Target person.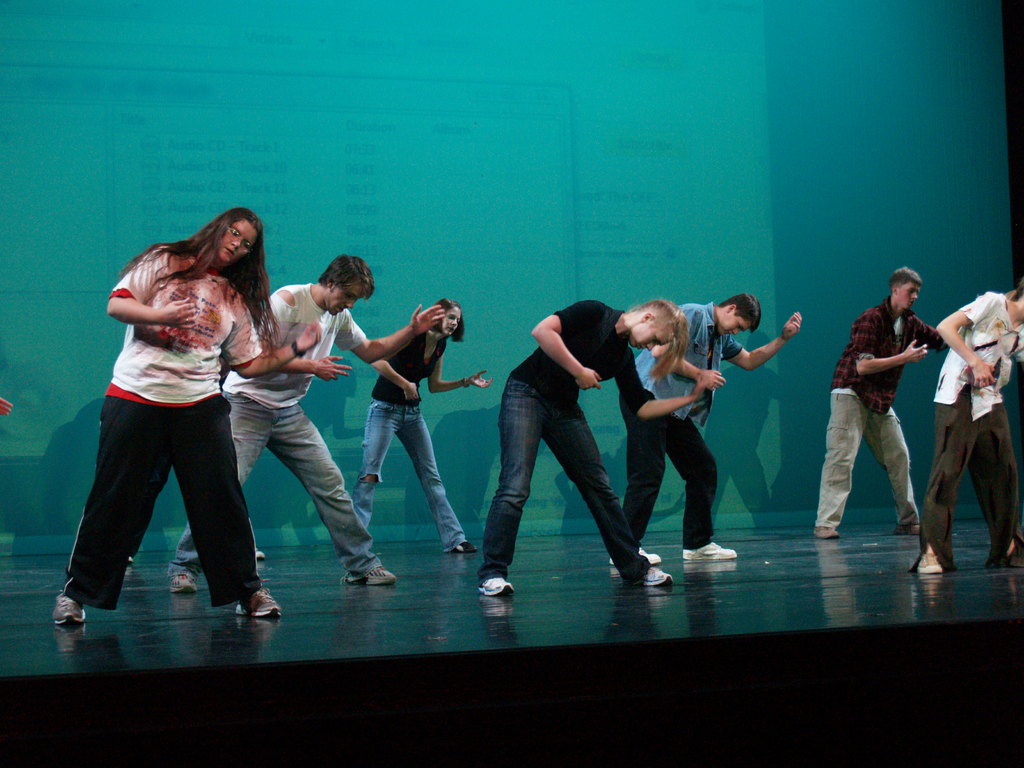
Target region: [349,297,492,561].
